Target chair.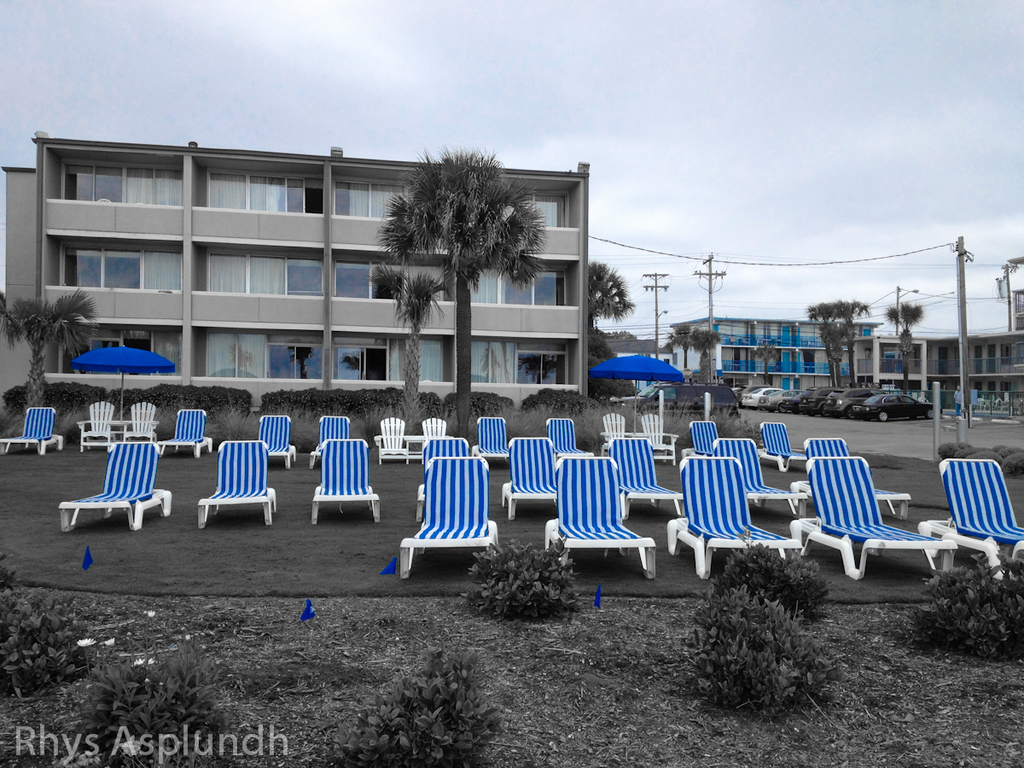
Target region: [419,419,447,457].
